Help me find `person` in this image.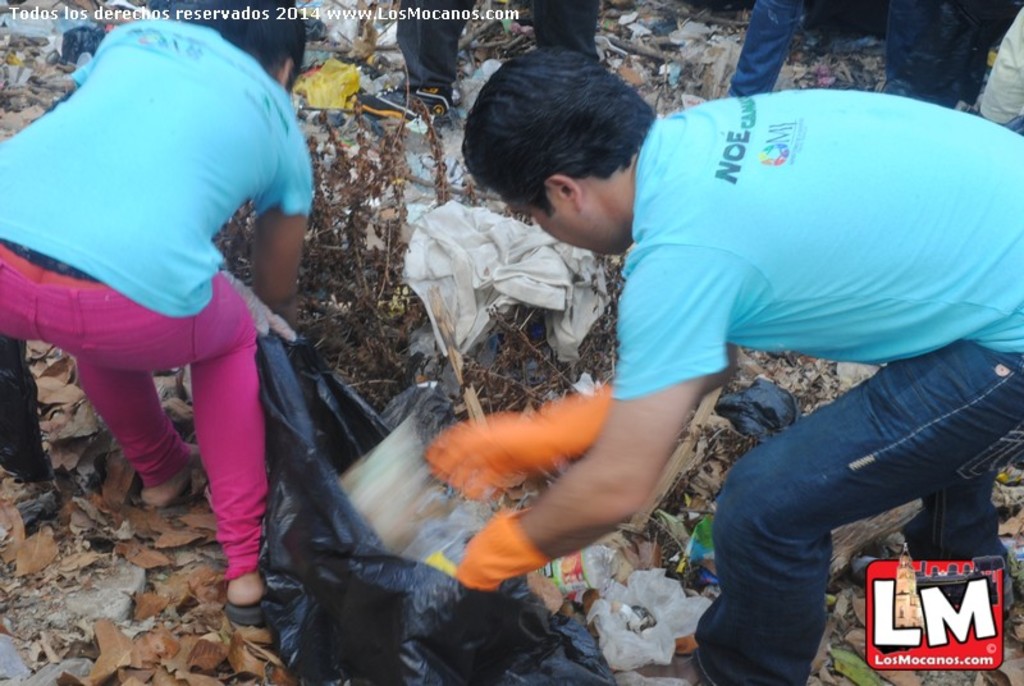
Found it: locate(716, 0, 956, 105).
